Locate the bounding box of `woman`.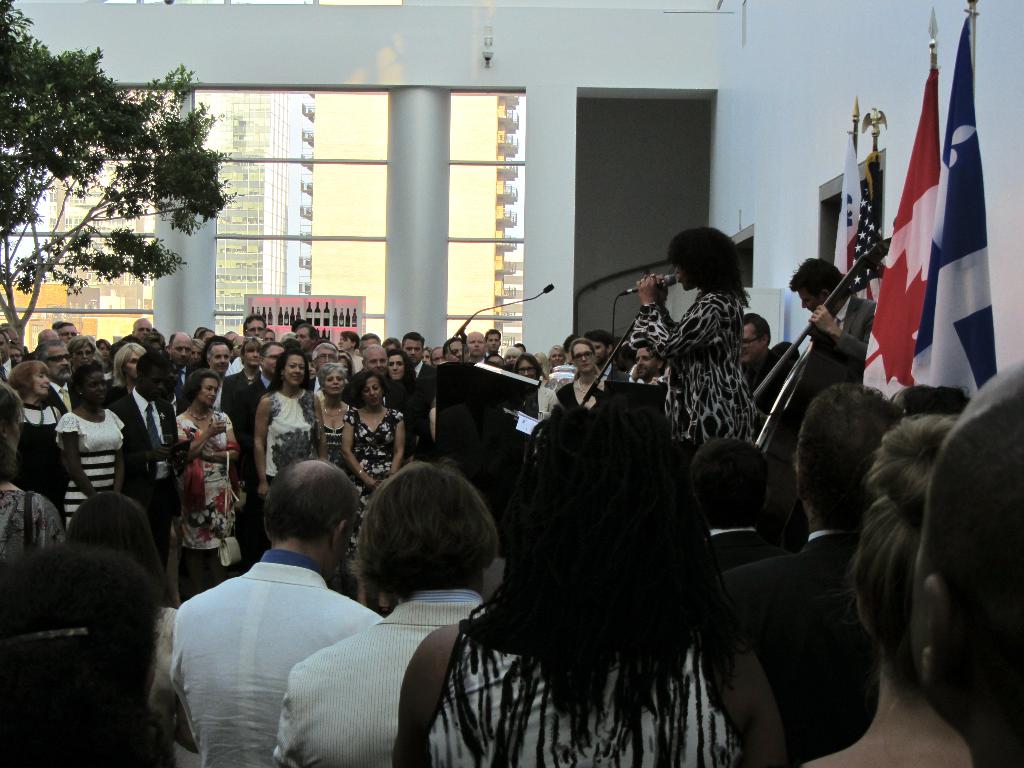
Bounding box: box(346, 368, 408, 604).
